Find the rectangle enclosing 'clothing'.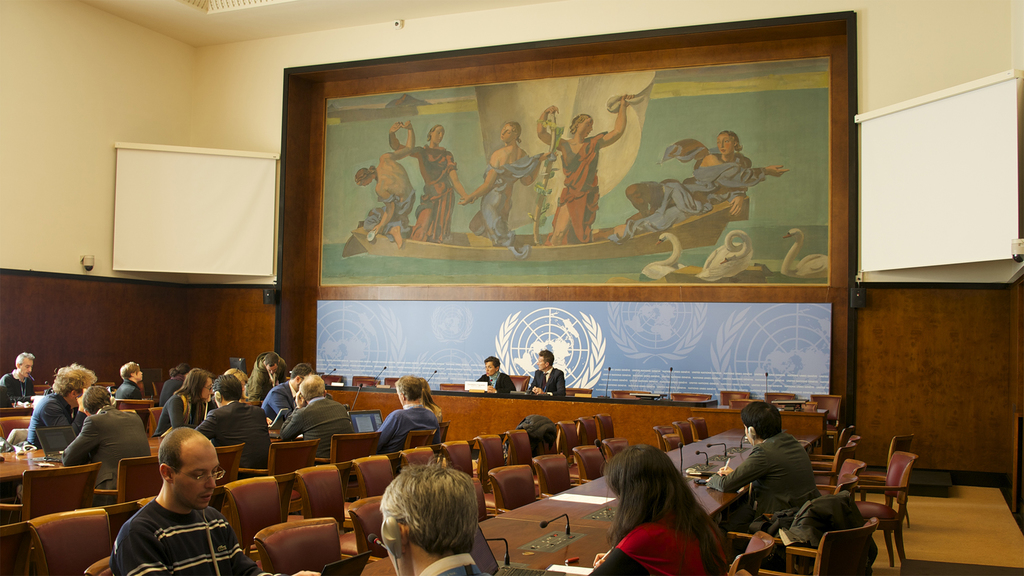
box(606, 138, 766, 241).
